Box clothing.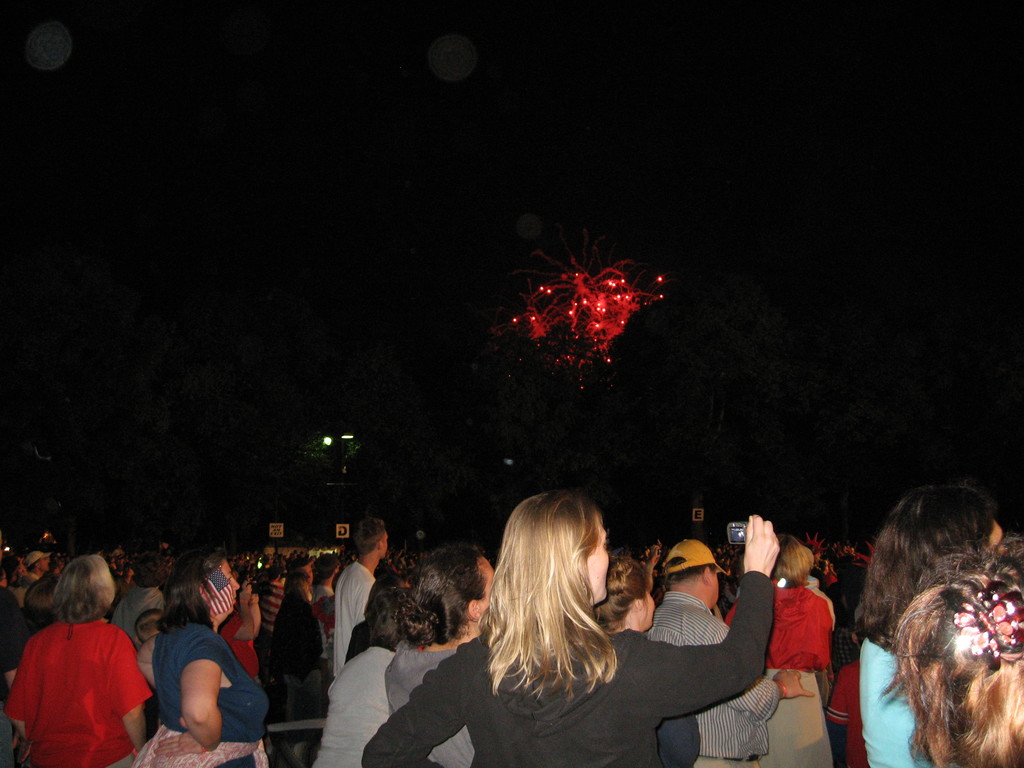
[255,585,318,712].
